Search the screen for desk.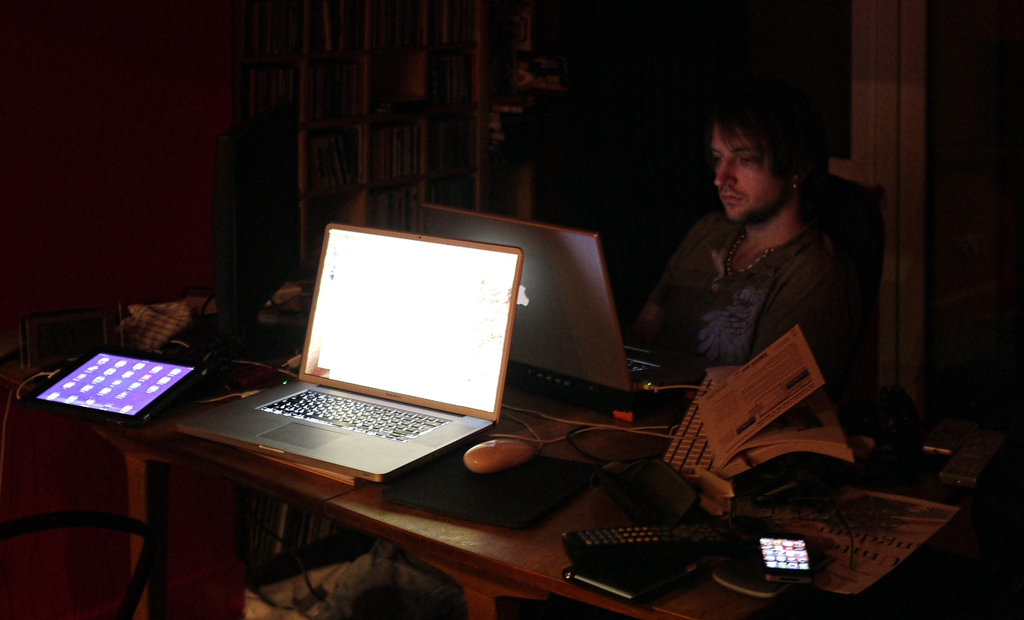
Found at 127, 359, 968, 619.
